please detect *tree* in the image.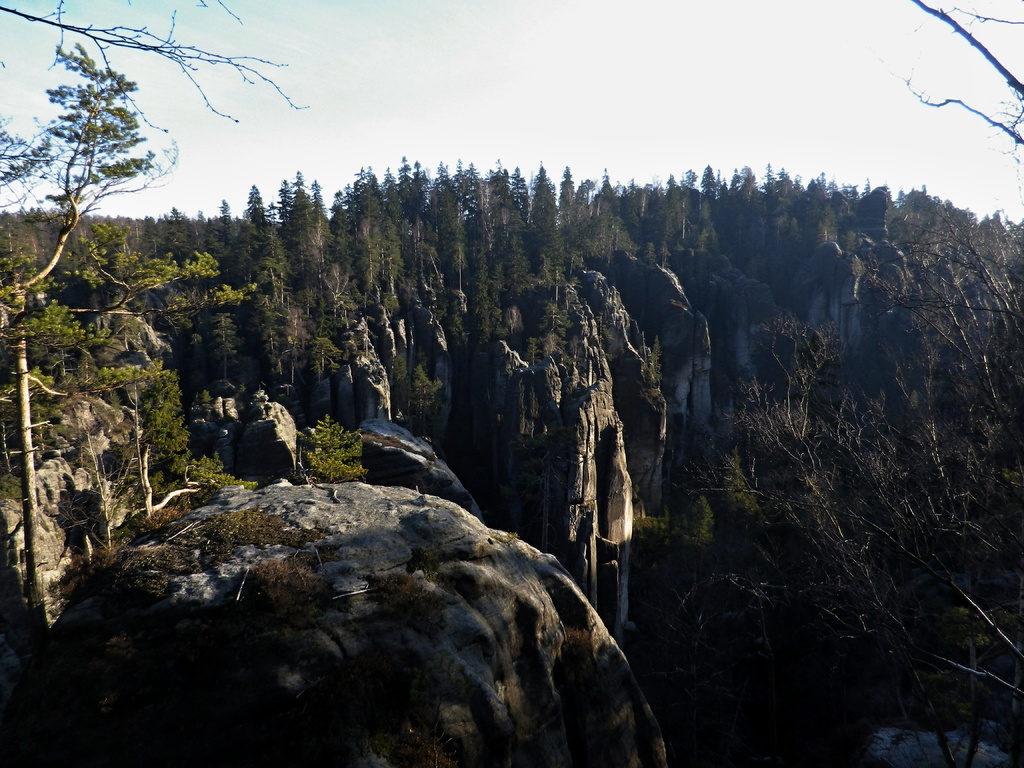
<region>243, 182, 270, 301</region>.
